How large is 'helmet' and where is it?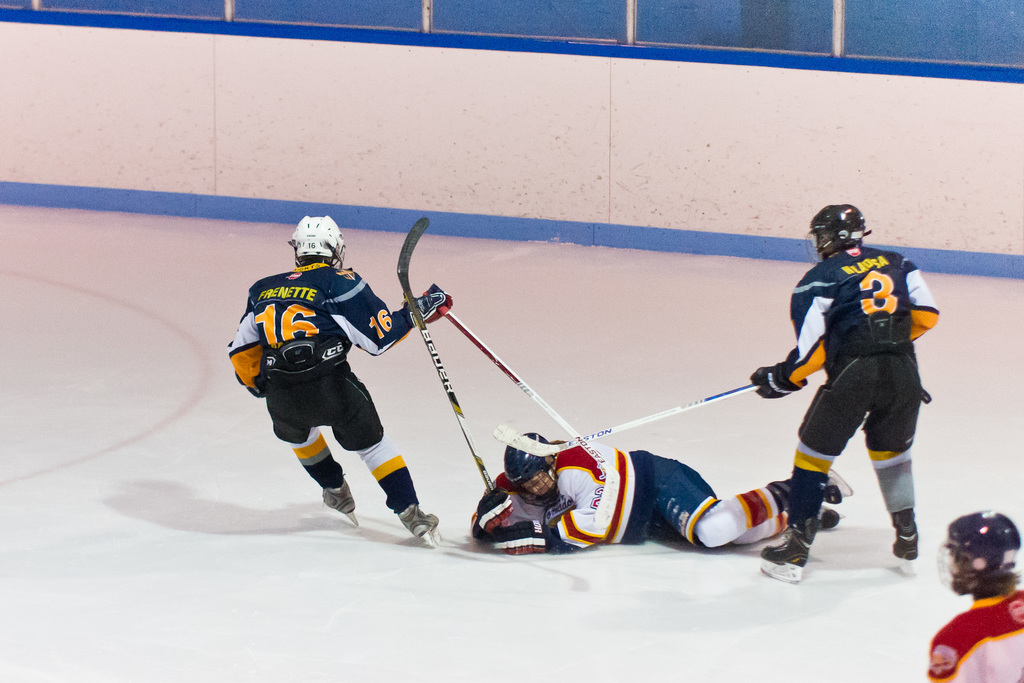
Bounding box: box(807, 201, 877, 263).
